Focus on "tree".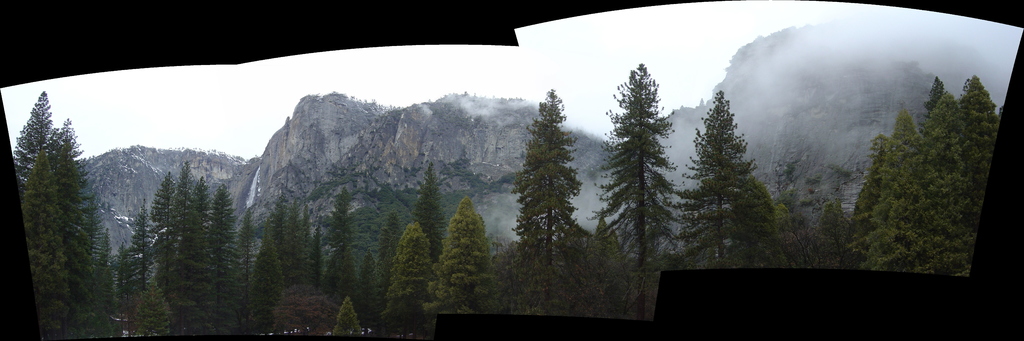
Focused at (x1=681, y1=94, x2=764, y2=276).
